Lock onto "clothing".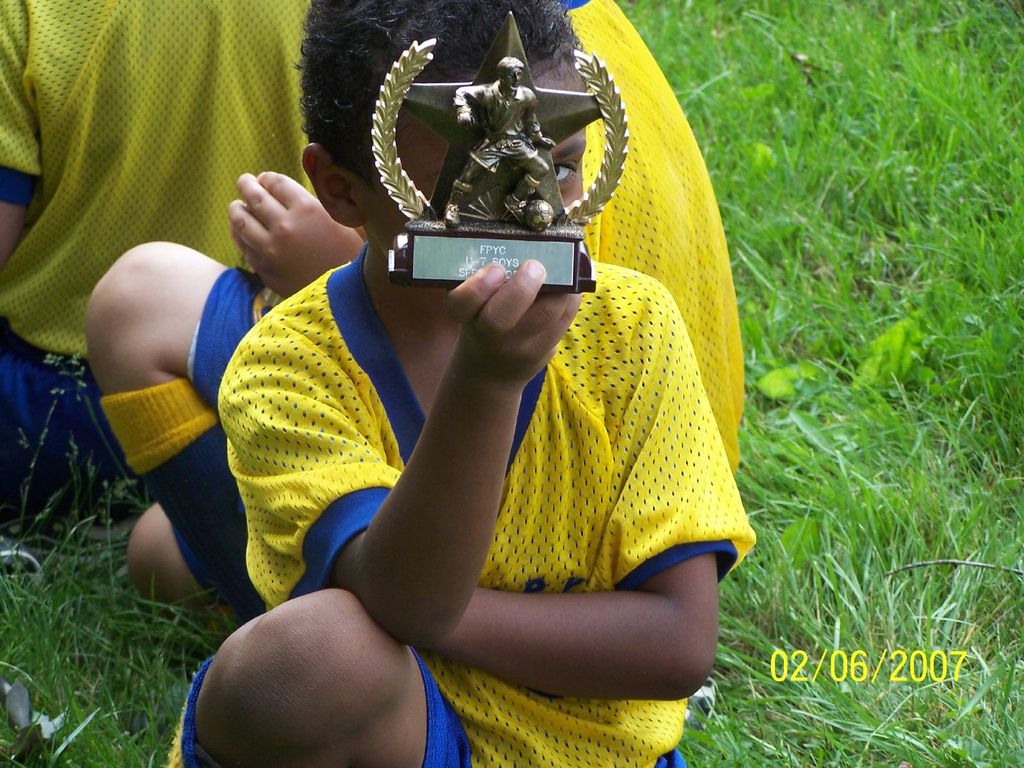
Locked: crop(0, 0, 321, 518).
